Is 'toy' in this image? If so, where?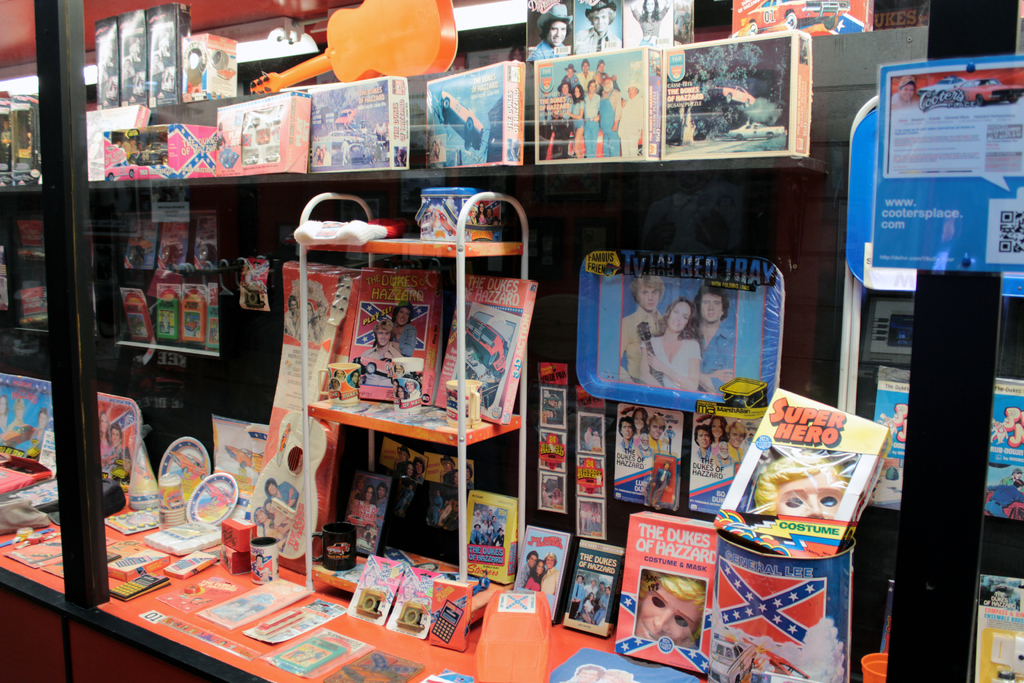
Yes, at 756 454 850 520.
